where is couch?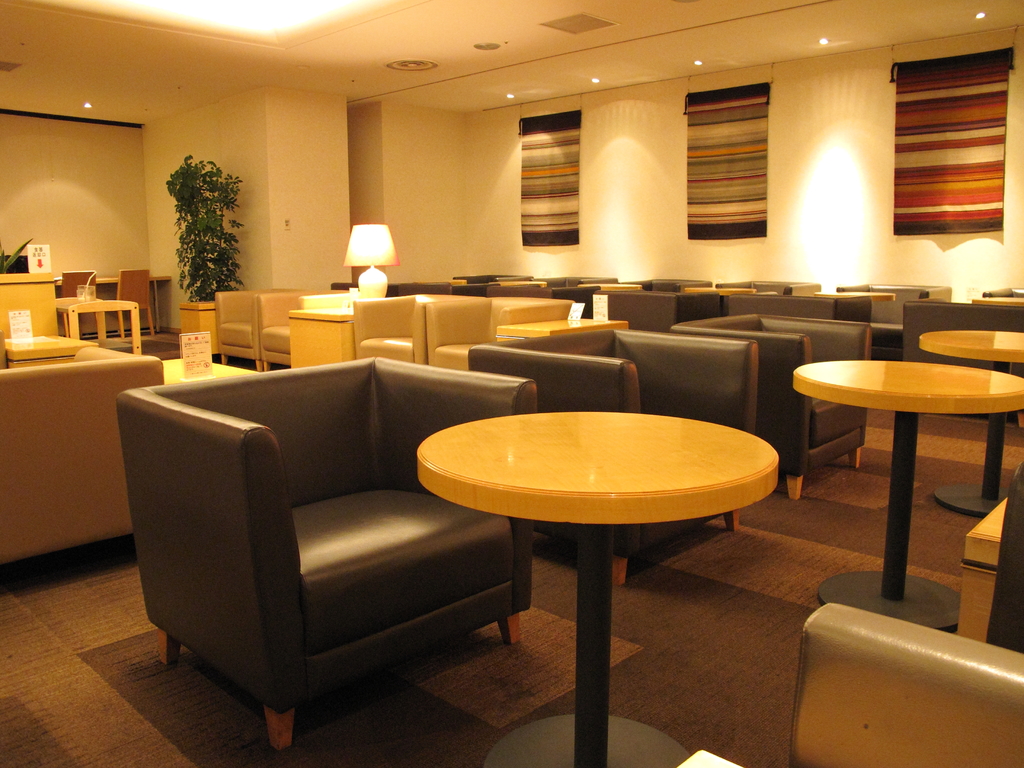
bbox(257, 290, 344, 373).
